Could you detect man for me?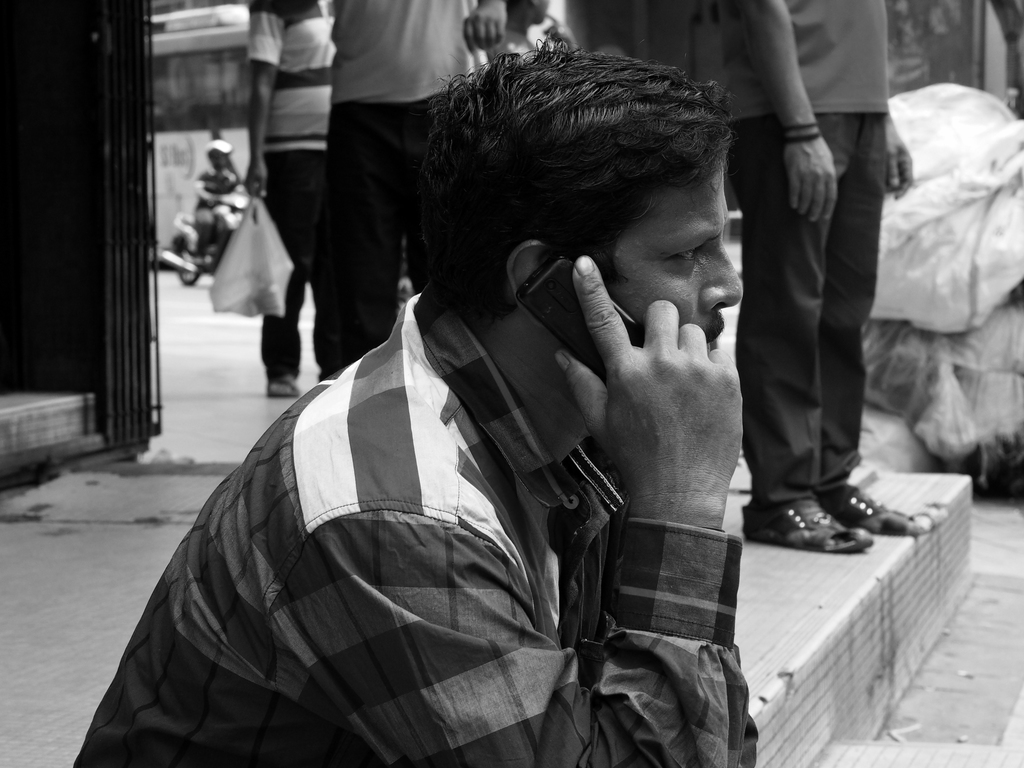
Detection result: (x1=236, y1=0, x2=333, y2=396).
